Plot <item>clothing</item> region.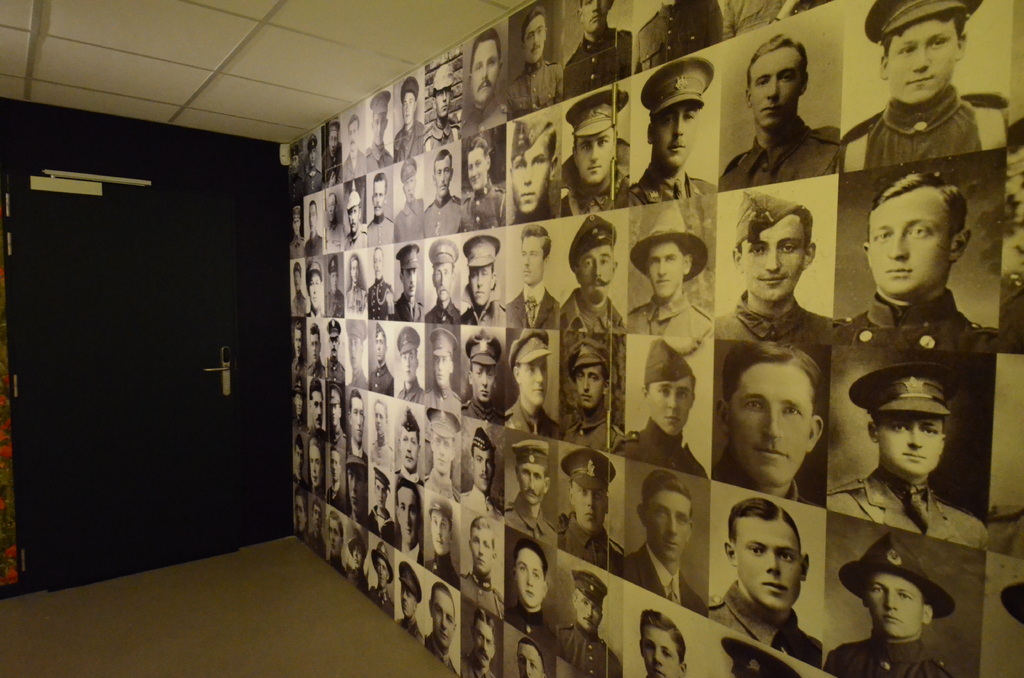
Plotted at {"x1": 709, "y1": 447, "x2": 808, "y2": 501}.
